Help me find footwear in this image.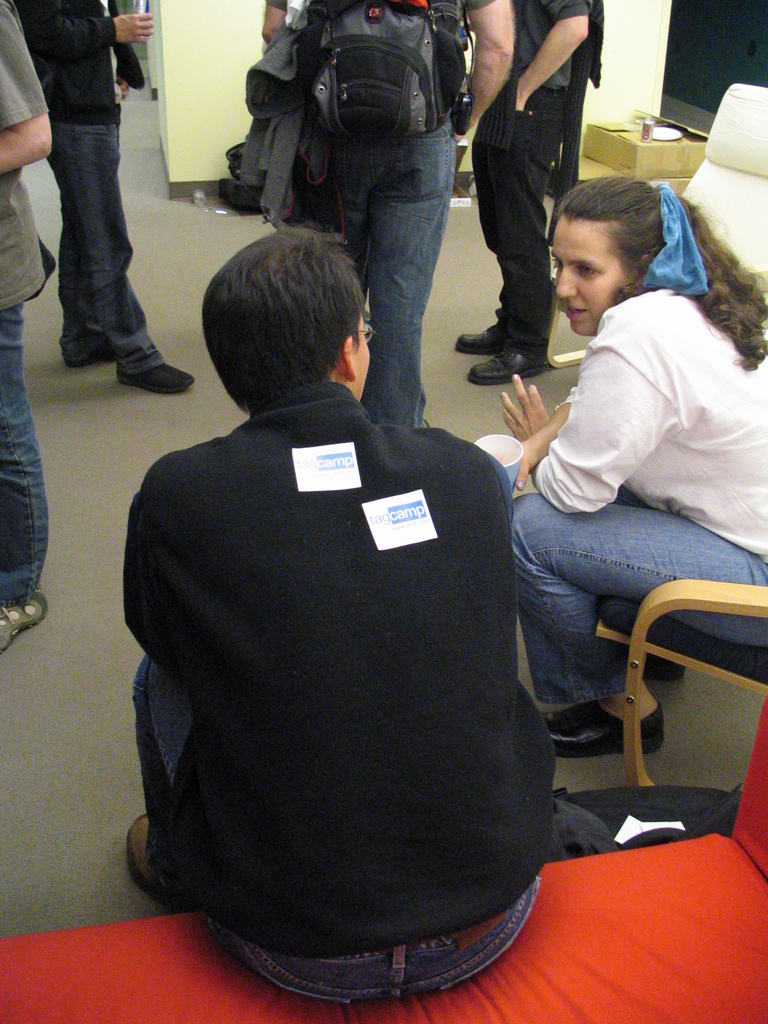
Found it: <box>465,342,549,386</box>.
